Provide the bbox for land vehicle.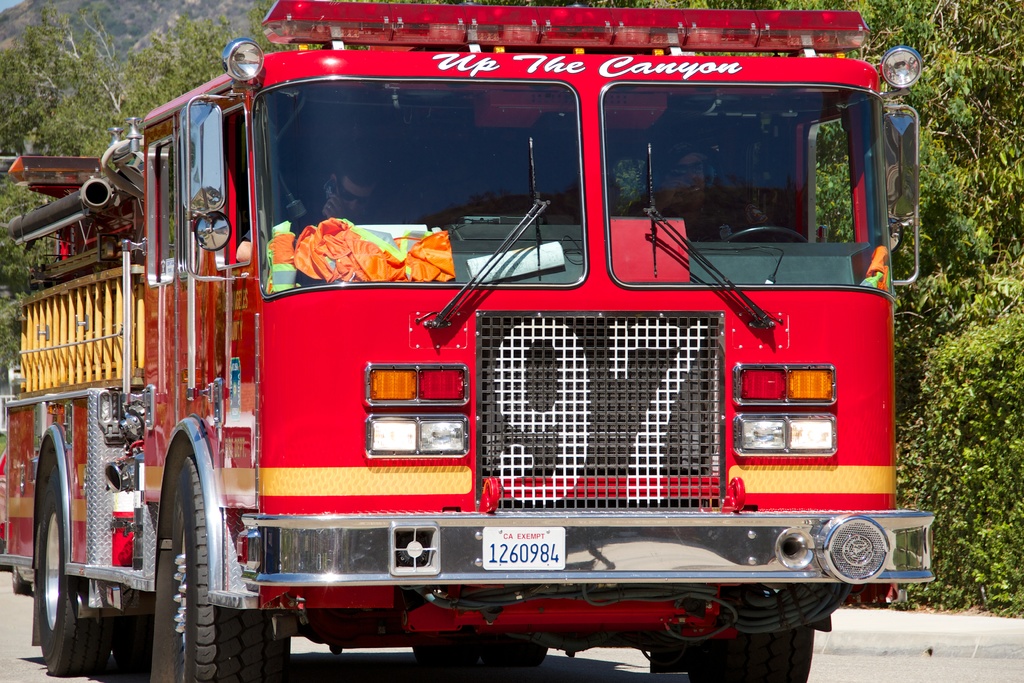
left=0, top=24, right=938, bottom=650.
